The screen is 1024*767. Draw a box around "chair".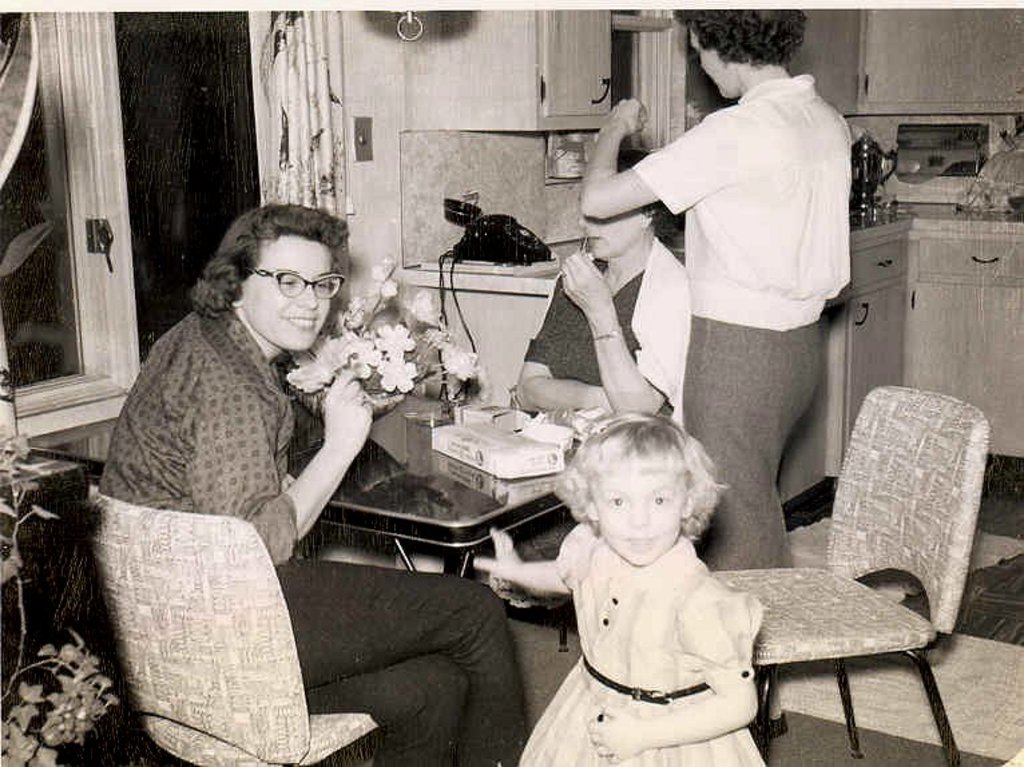
Rect(83, 477, 381, 766).
